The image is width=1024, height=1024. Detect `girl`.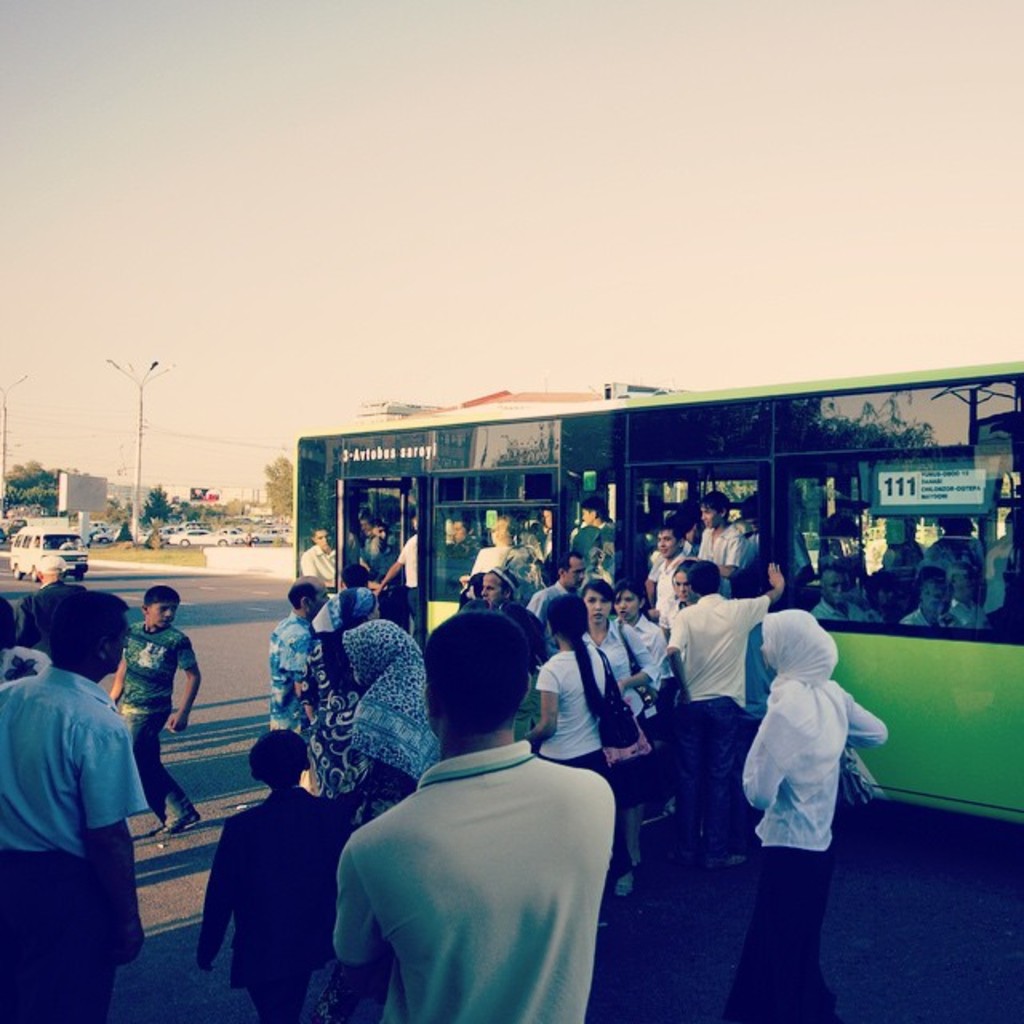
Detection: (736,603,886,1016).
